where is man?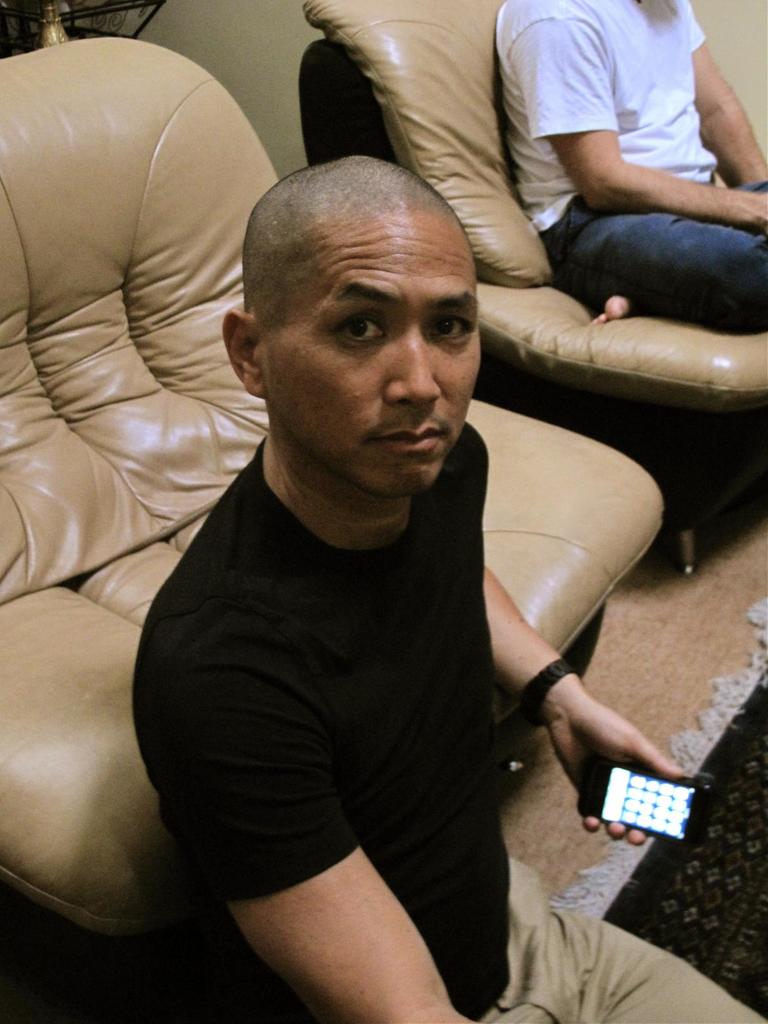
<box>65,103,714,1009</box>.
